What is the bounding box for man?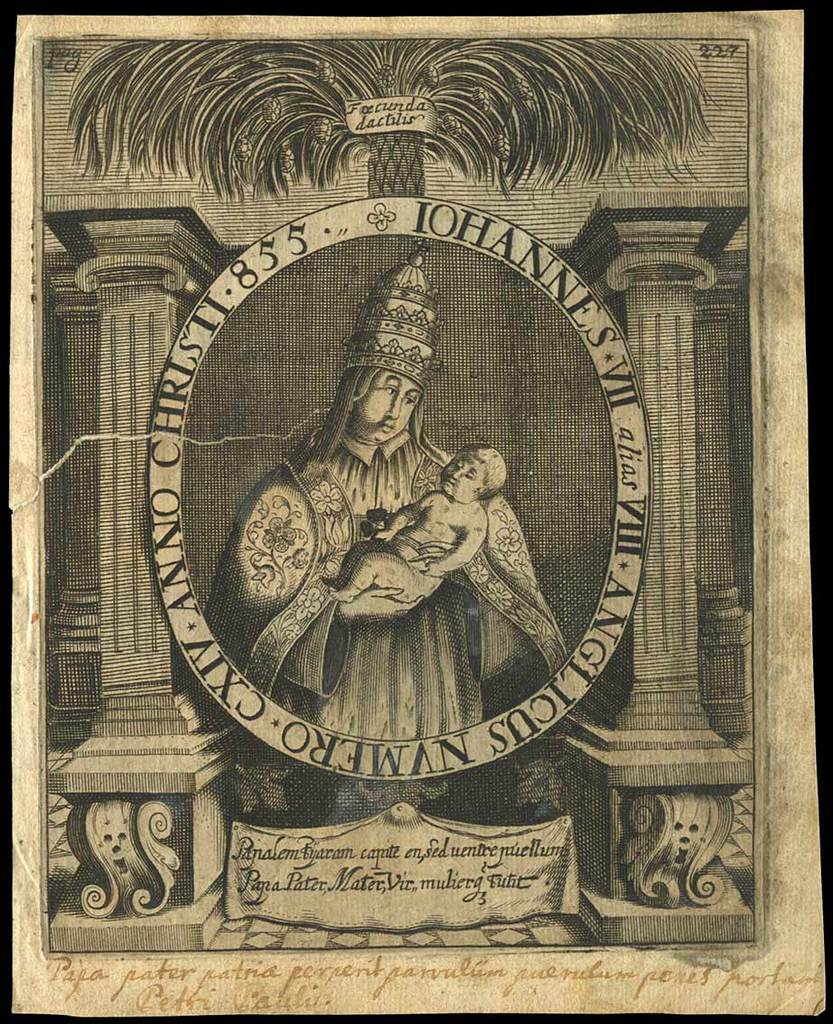
BBox(197, 304, 560, 746).
